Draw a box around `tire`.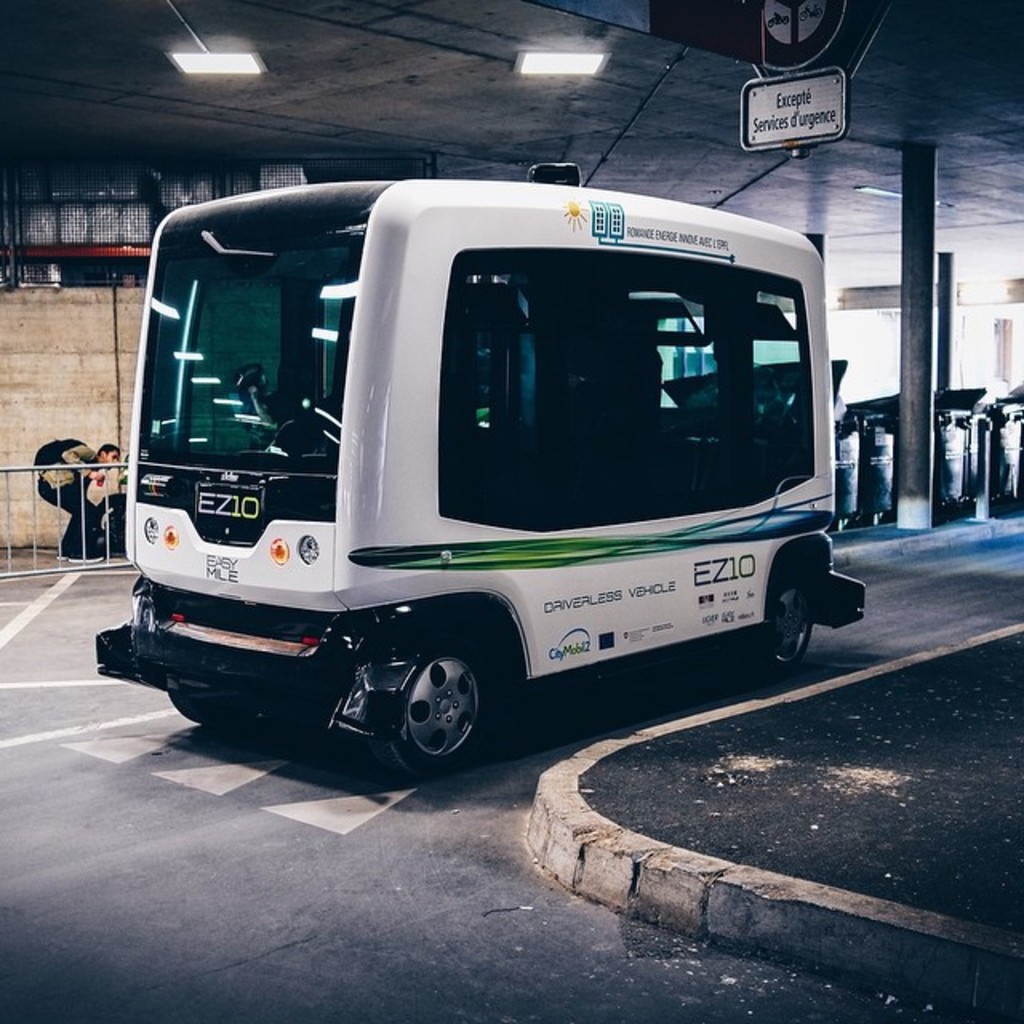
Rect(354, 640, 498, 766).
